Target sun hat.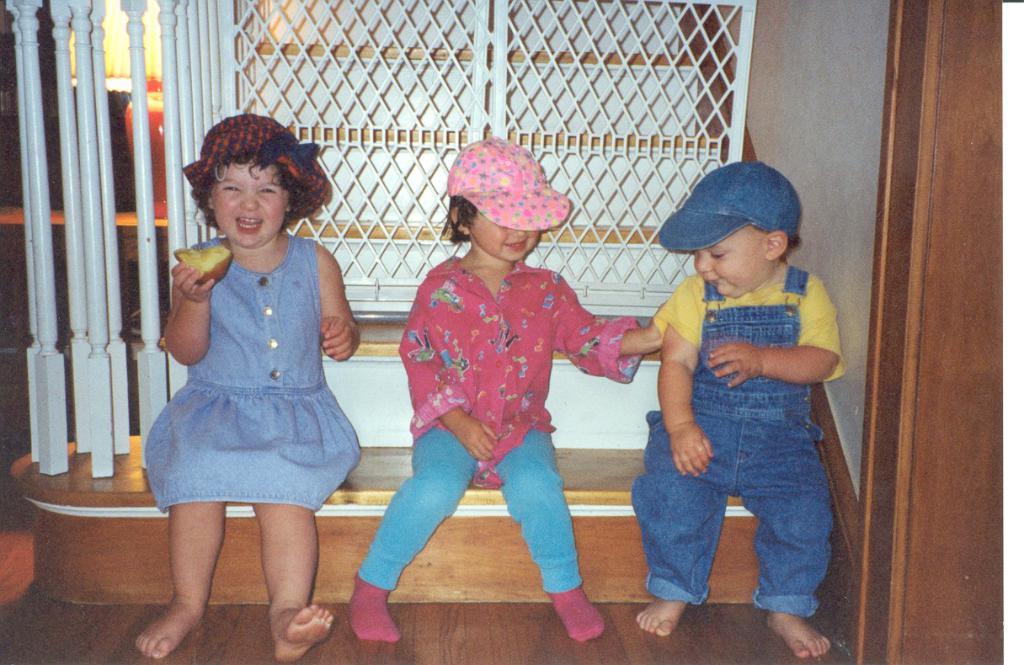
Target region: l=179, t=106, r=329, b=226.
